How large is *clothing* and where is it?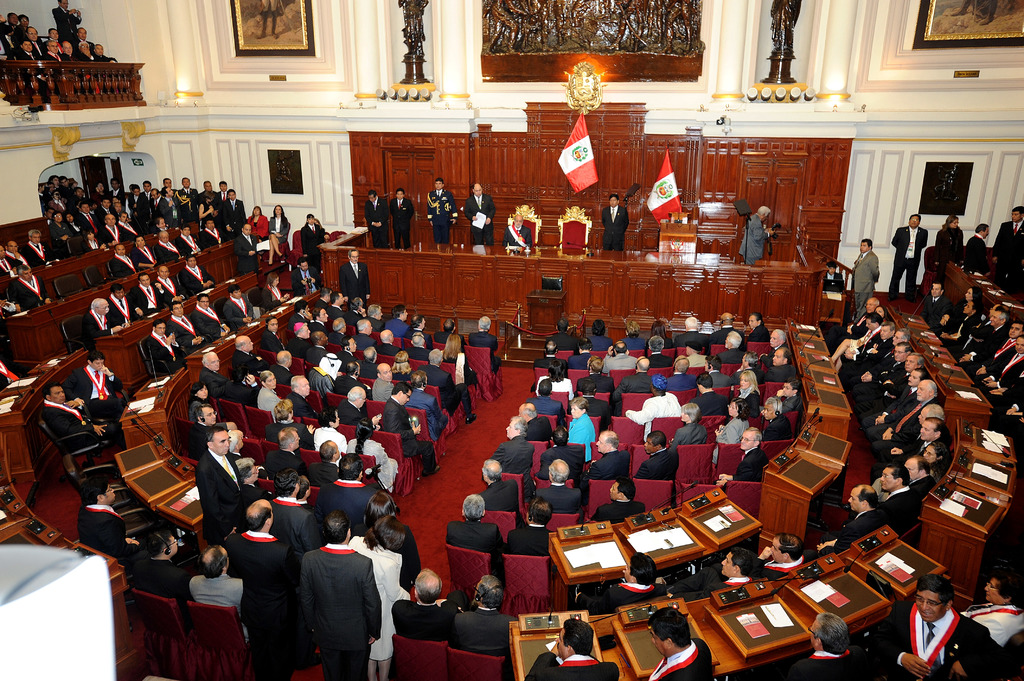
Bounding box: (628,393,691,447).
